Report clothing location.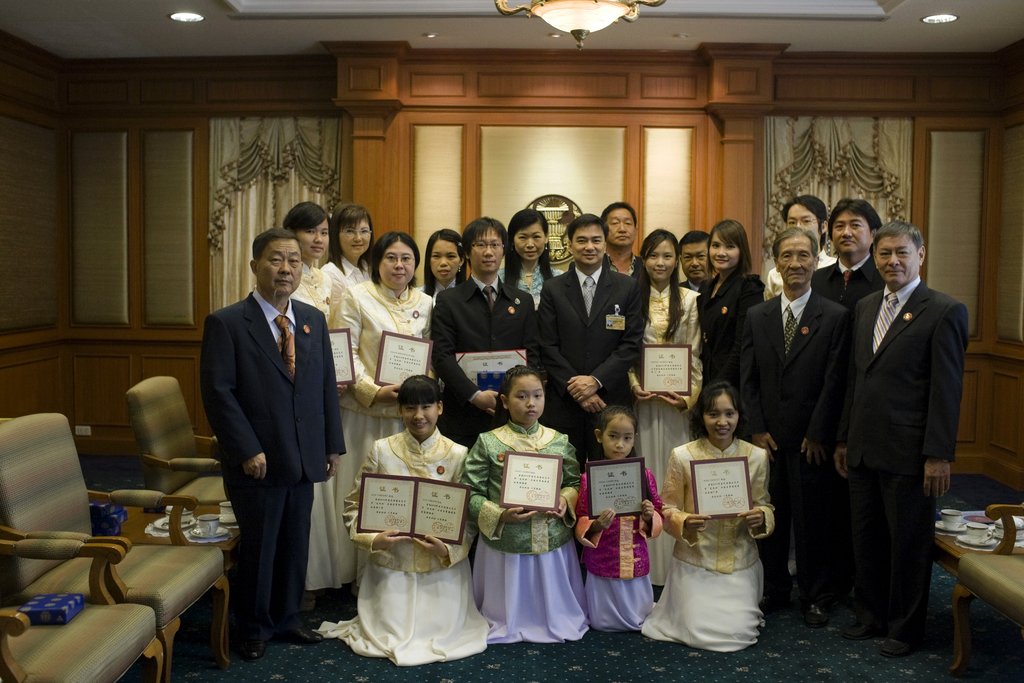
Report: [x1=621, y1=277, x2=705, y2=590].
